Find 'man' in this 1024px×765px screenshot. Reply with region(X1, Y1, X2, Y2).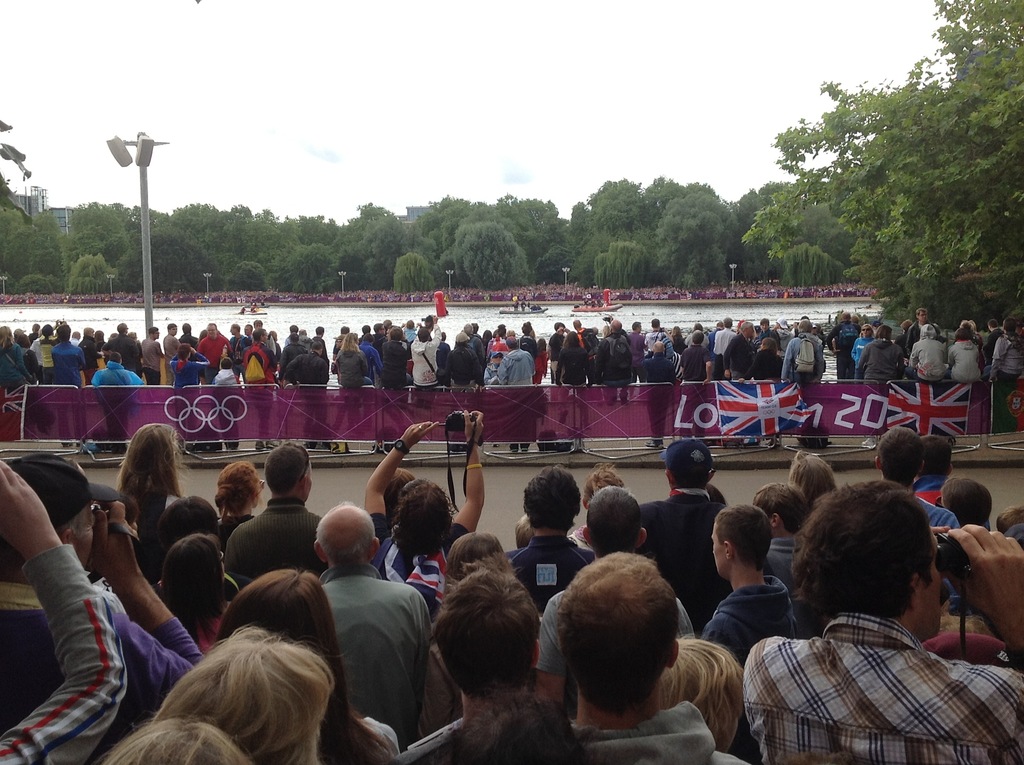
region(395, 576, 543, 764).
